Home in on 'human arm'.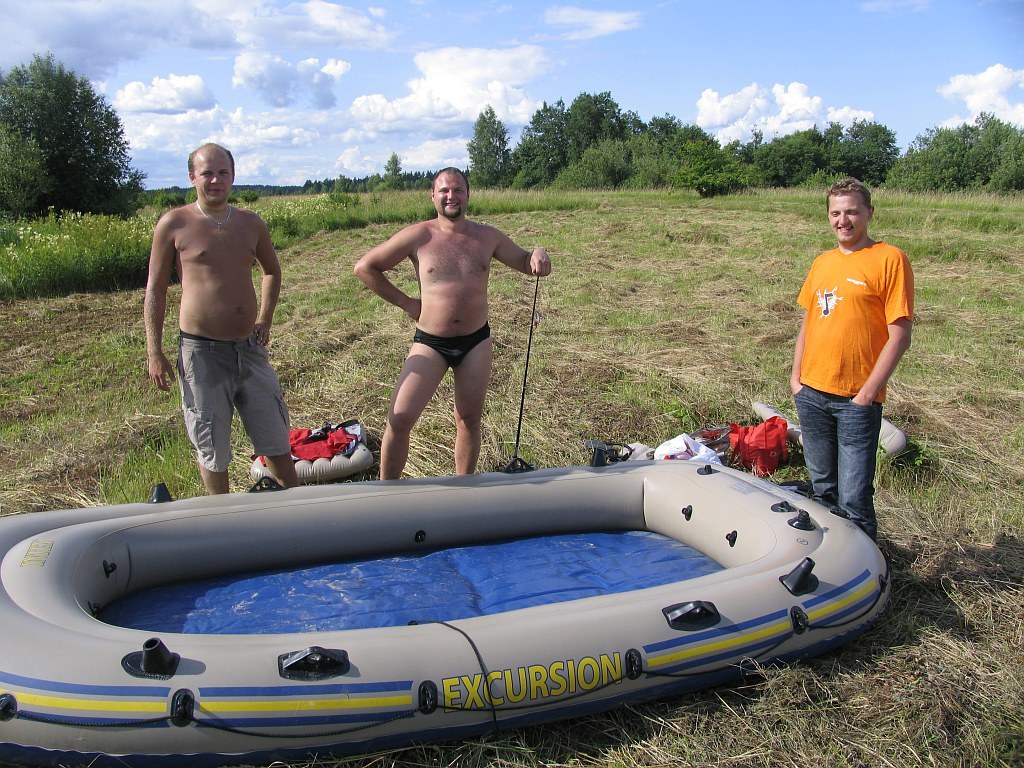
Homed in at [152,222,173,393].
